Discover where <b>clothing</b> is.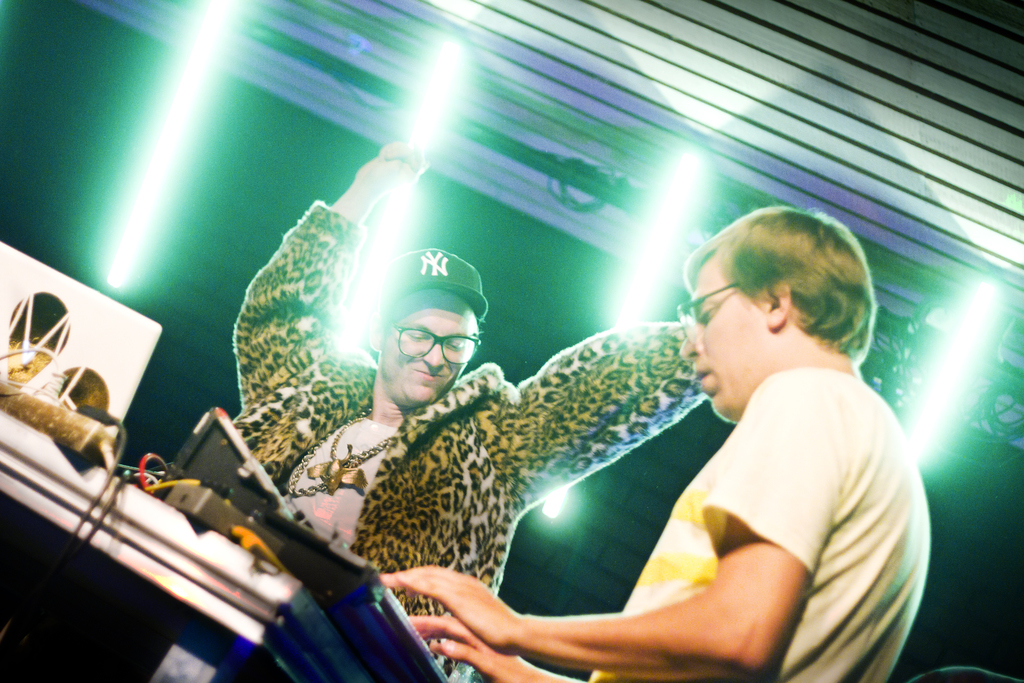
Discovered at crop(230, 202, 707, 670).
